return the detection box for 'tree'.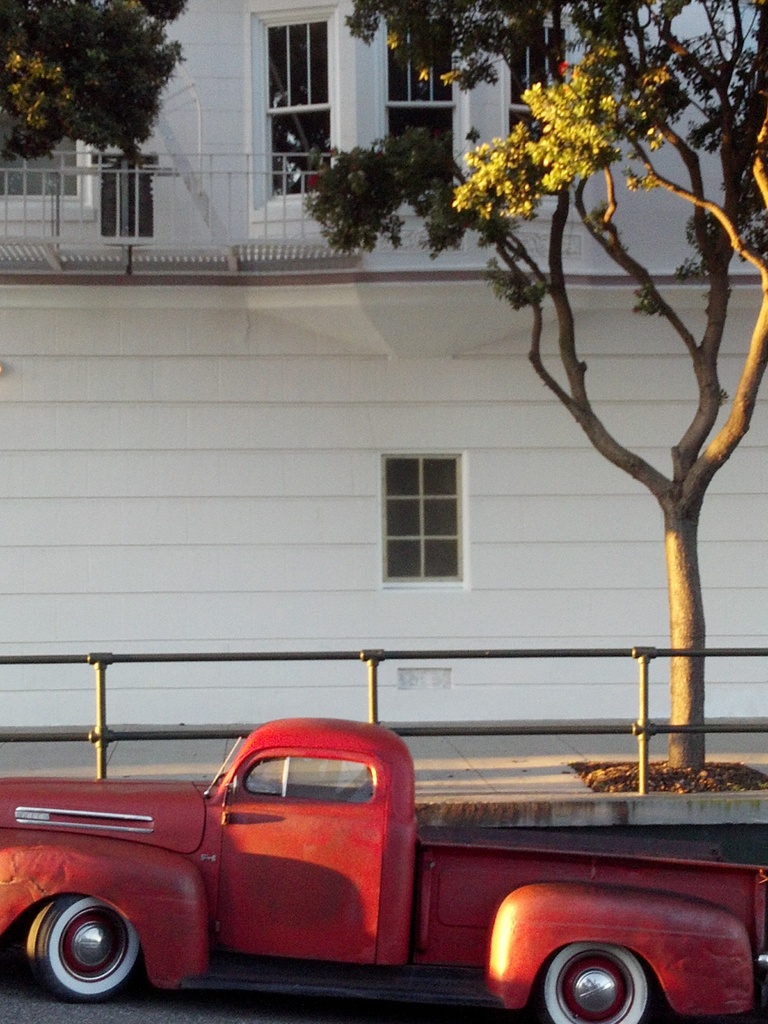
pyautogui.locateOnScreen(303, 0, 767, 777).
